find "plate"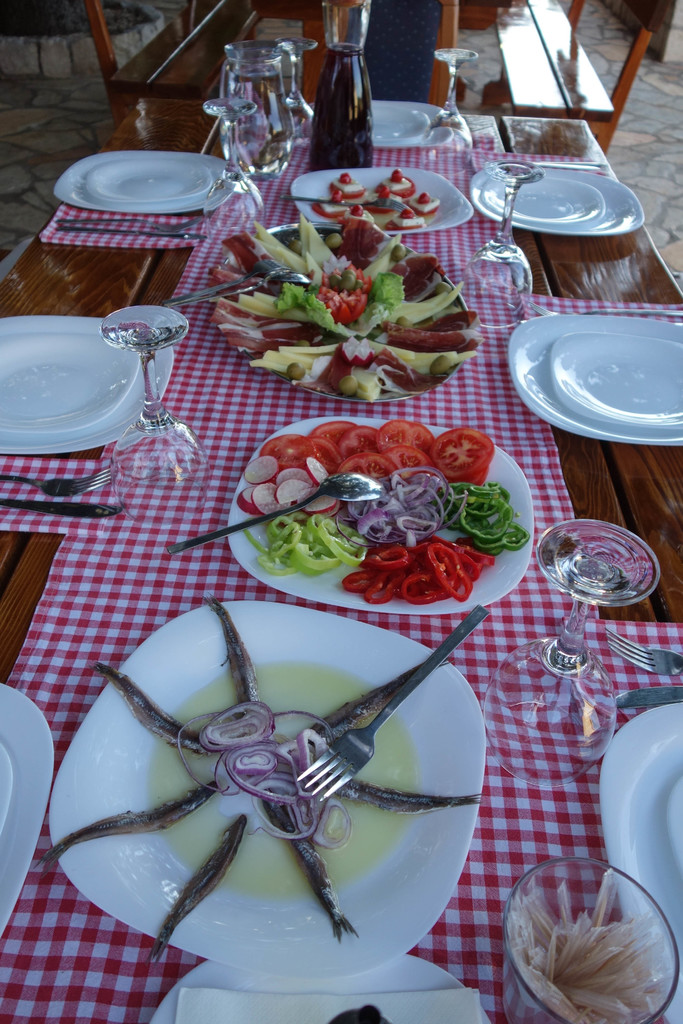
(left=227, top=419, right=534, bottom=617)
